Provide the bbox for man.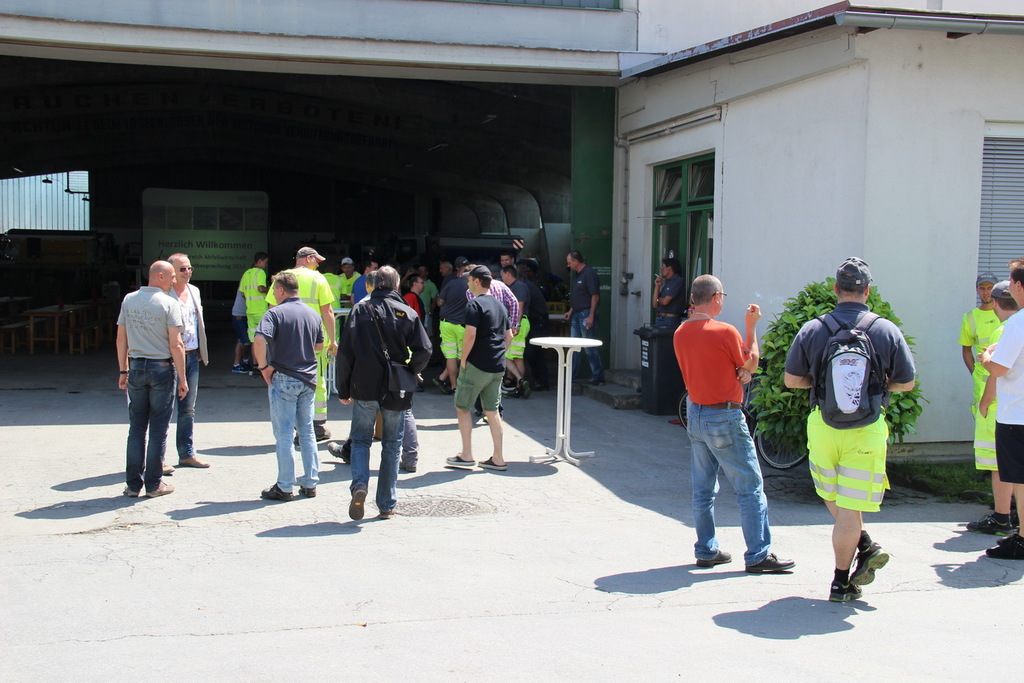
(555,242,606,386).
